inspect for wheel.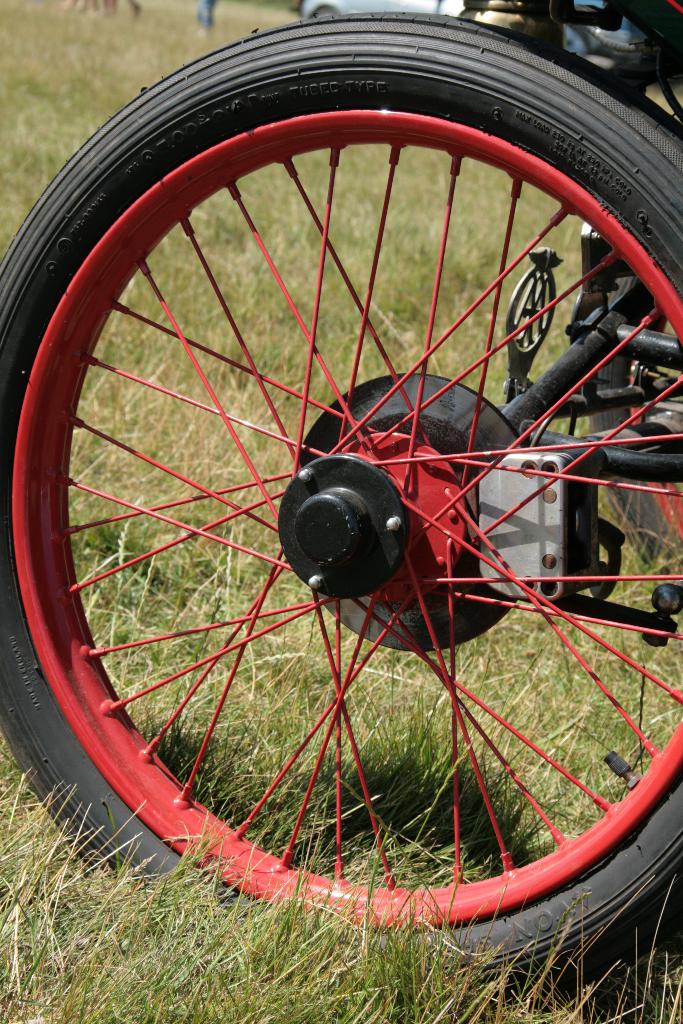
Inspection: locate(0, 4, 682, 1004).
